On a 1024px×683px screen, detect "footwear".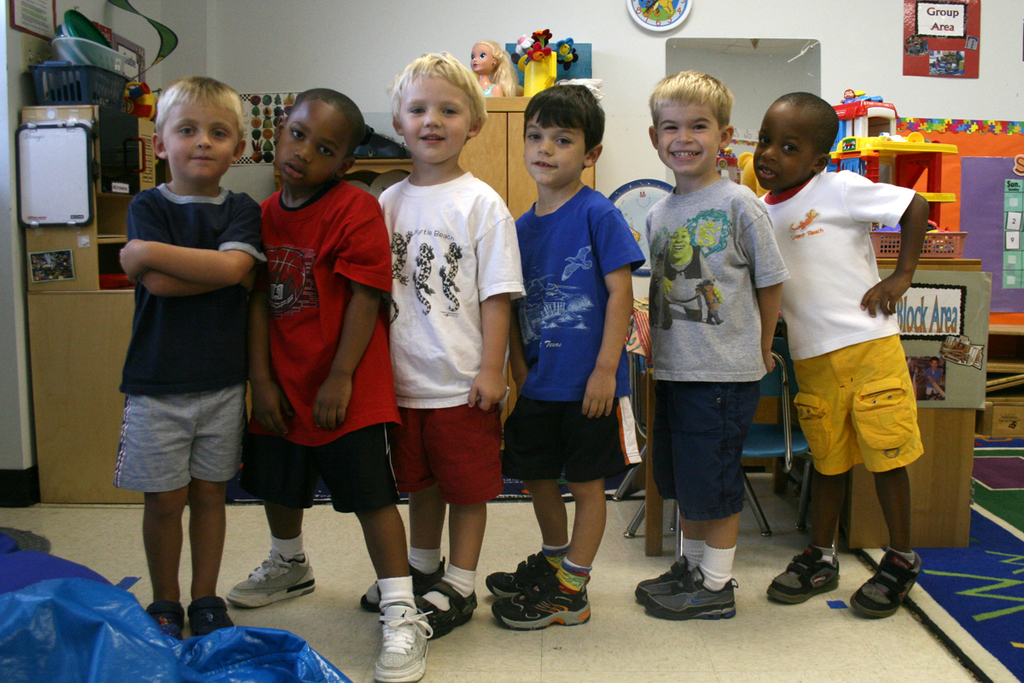
{"x1": 228, "y1": 563, "x2": 313, "y2": 613}.
